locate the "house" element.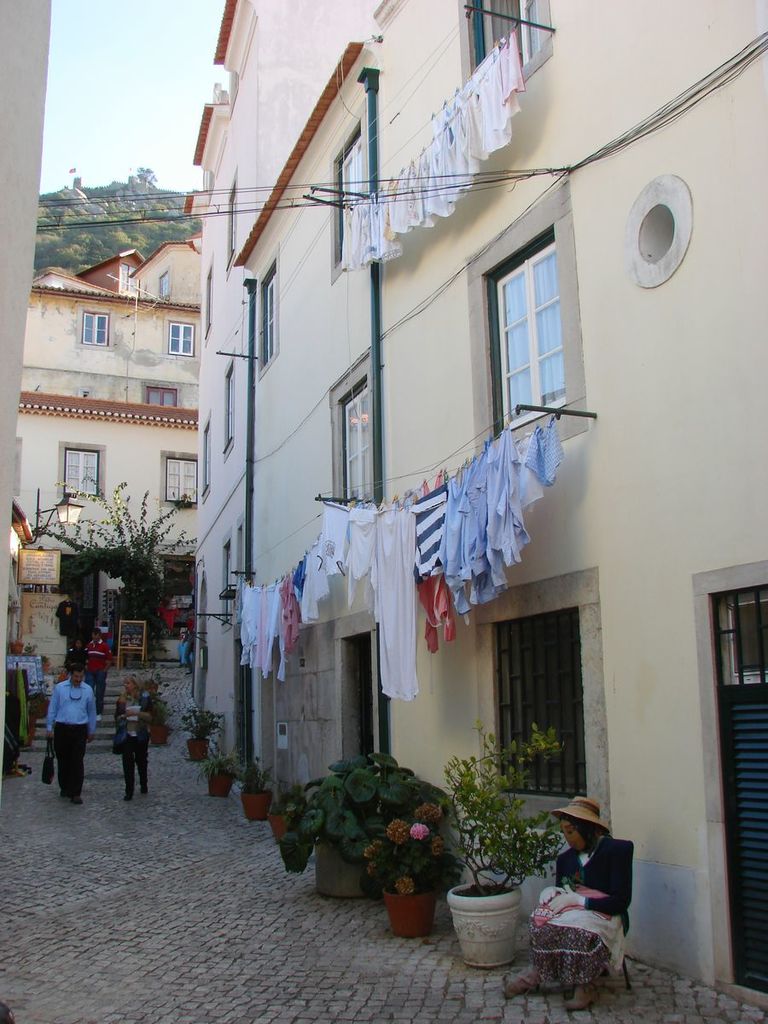
Element bbox: detection(180, 0, 767, 1009).
